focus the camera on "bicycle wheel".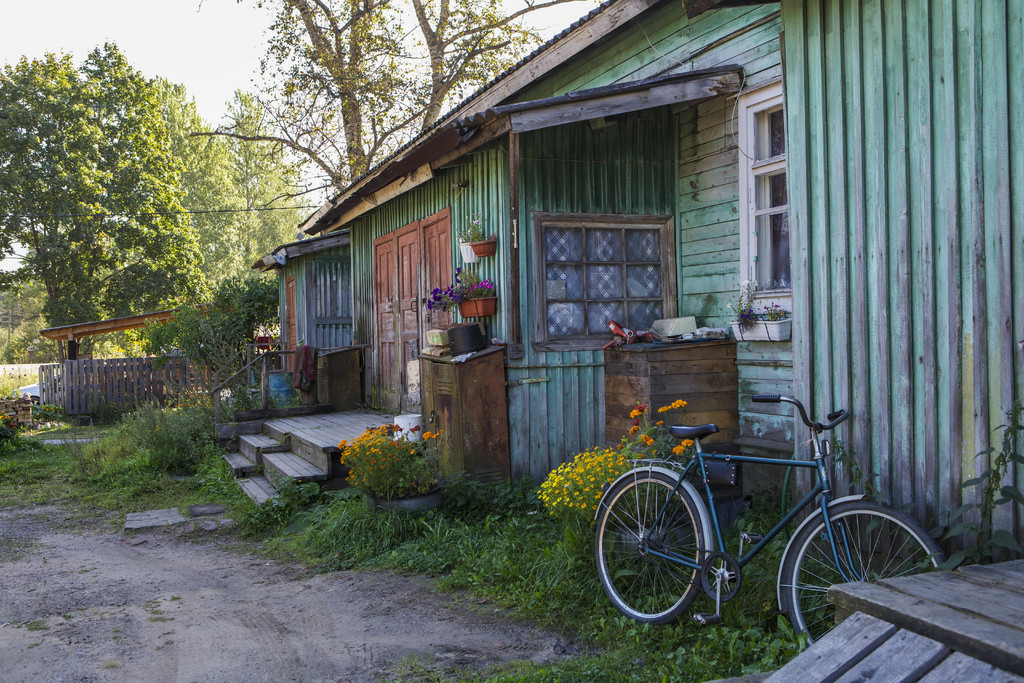
Focus region: l=783, t=498, r=948, b=645.
